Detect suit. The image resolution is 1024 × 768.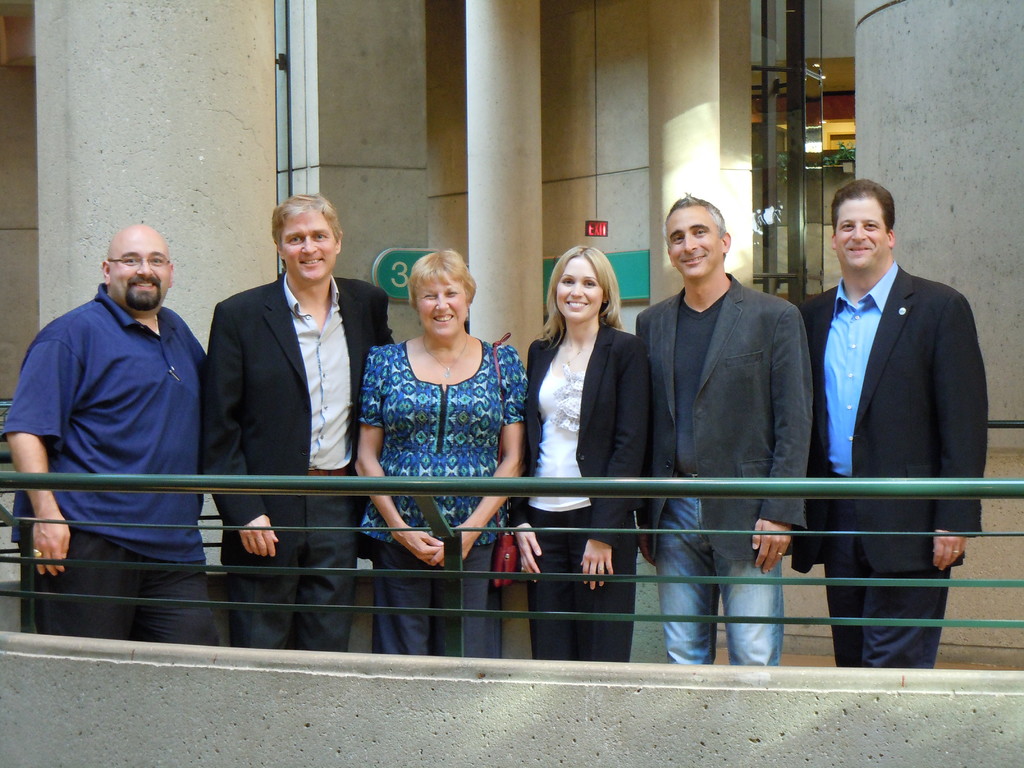
{"x1": 788, "y1": 198, "x2": 986, "y2": 668}.
